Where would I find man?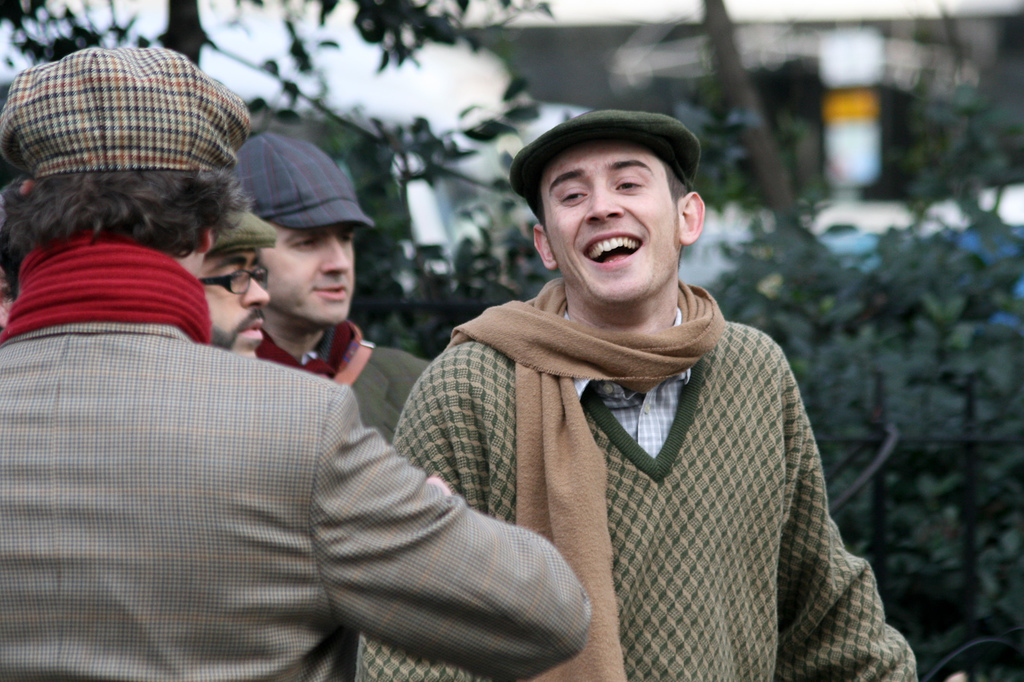
At box(0, 40, 592, 681).
